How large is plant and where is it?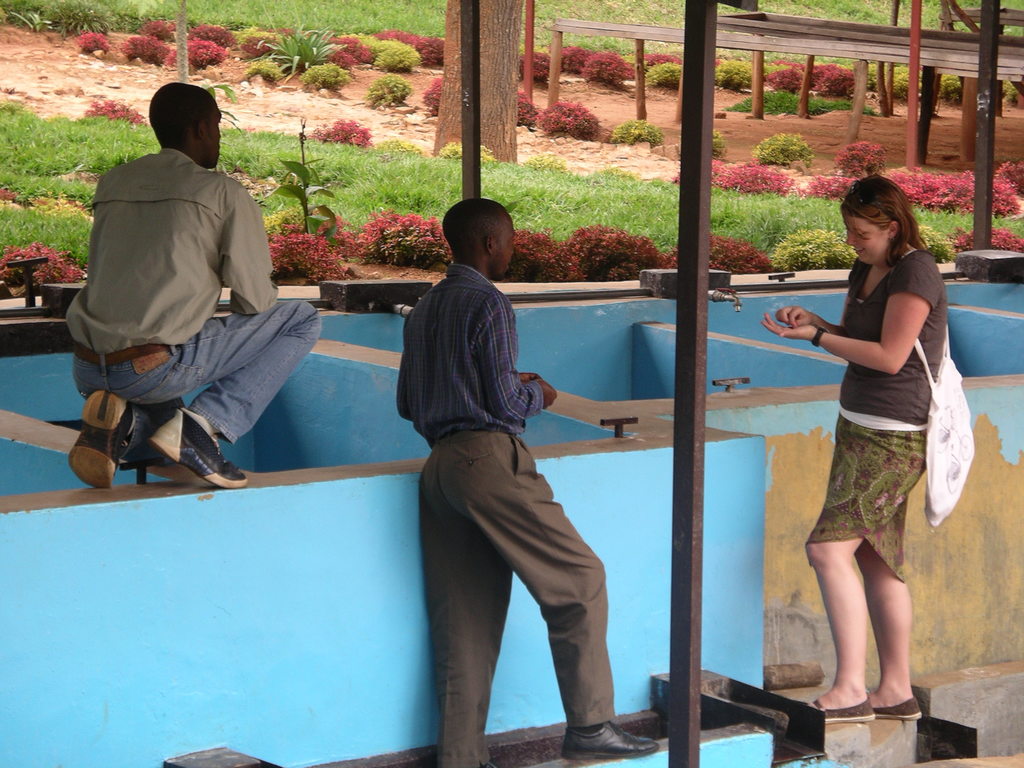
Bounding box: crop(244, 56, 287, 78).
